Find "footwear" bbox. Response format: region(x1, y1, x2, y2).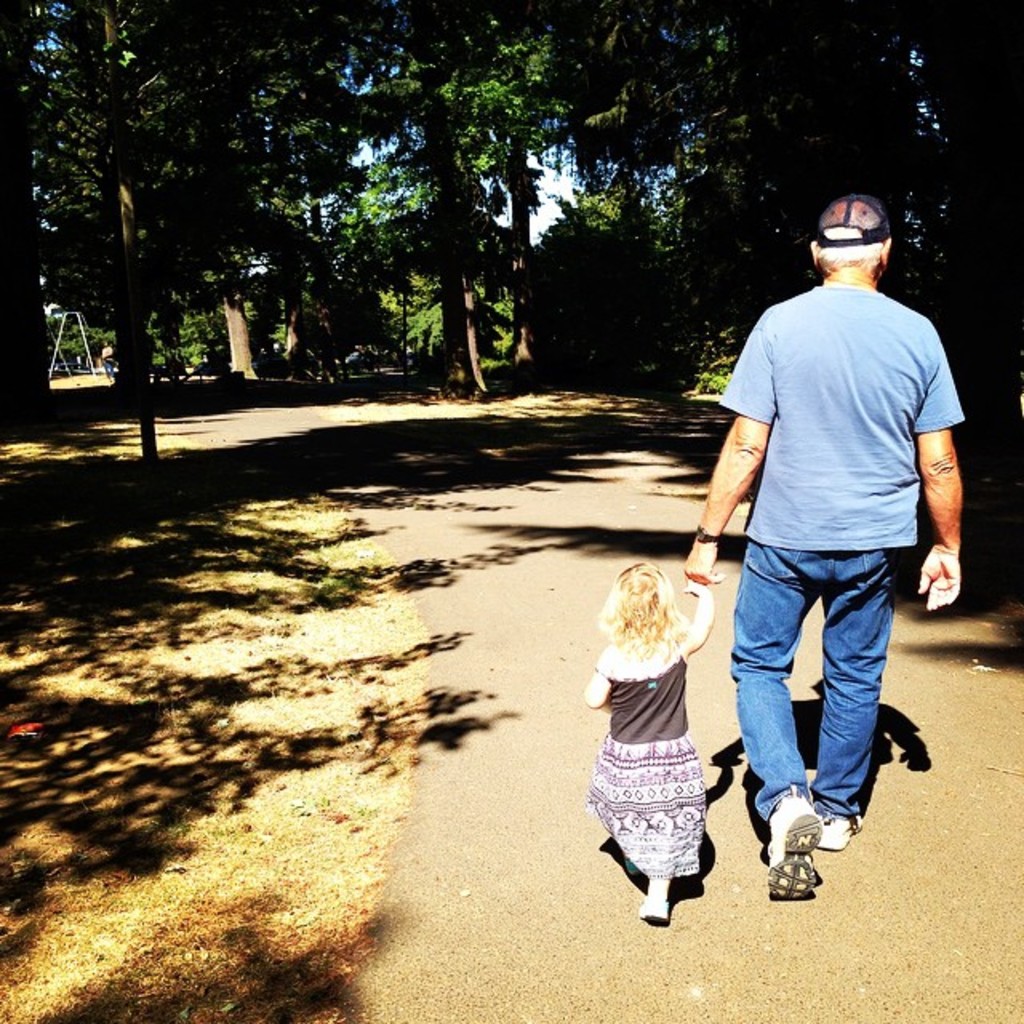
region(638, 898, 675, 925).
